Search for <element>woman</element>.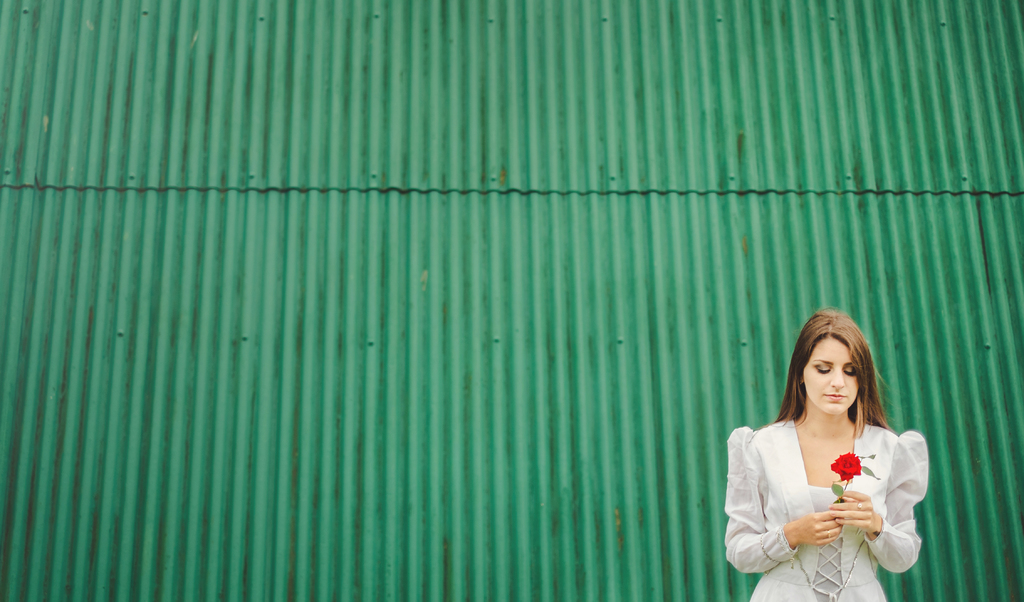
Found at l=719, t=314, r=921, b=601.
